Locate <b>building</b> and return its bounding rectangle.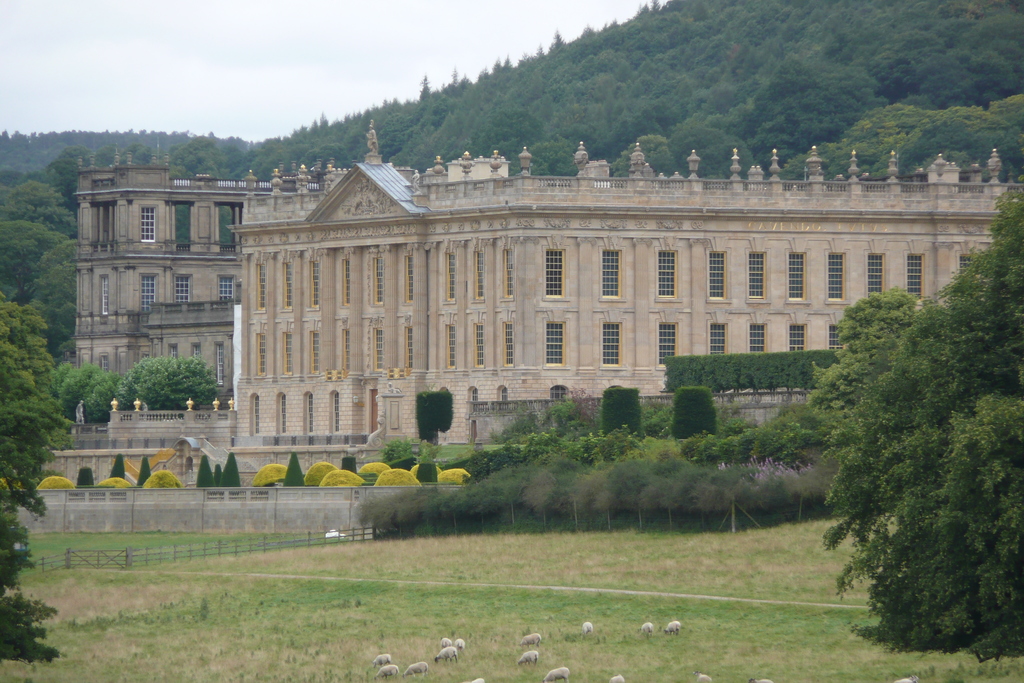
locate(232, 117, 1023, 444).
